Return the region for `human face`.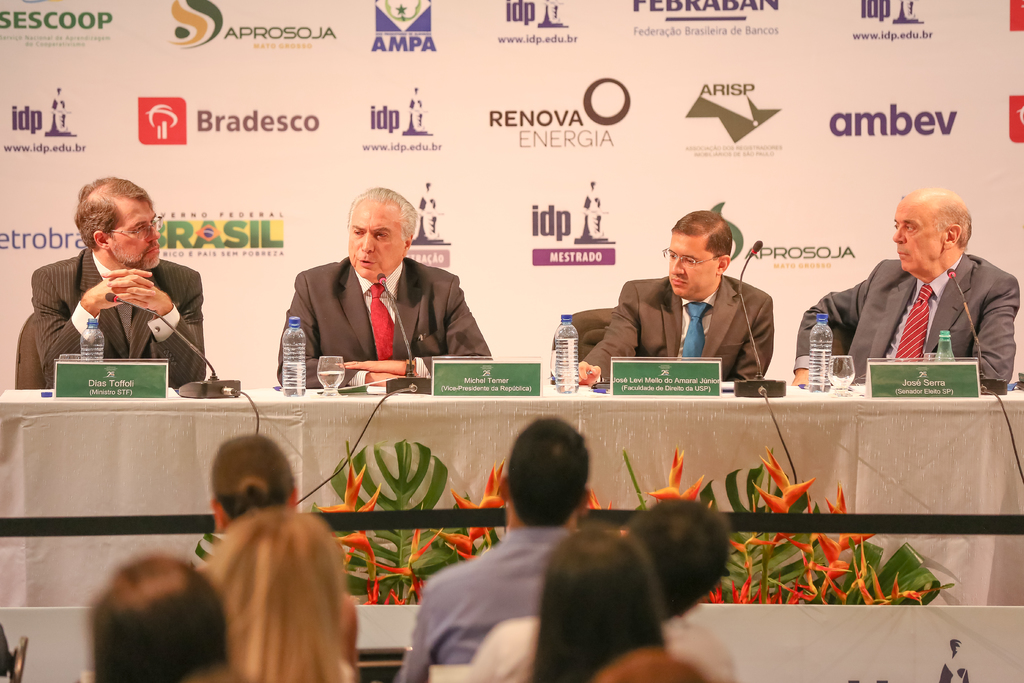
pyautogui.locateOnScreen(344, 205, 399, 272).
